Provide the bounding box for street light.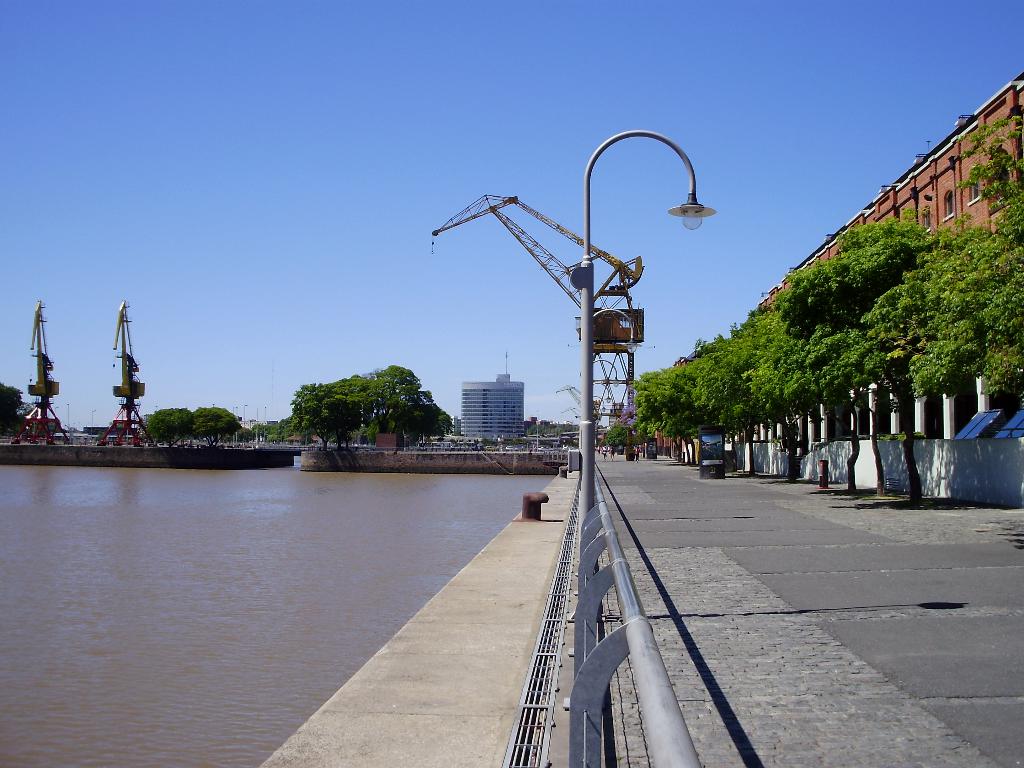
box=[588, 358, 619, 387].
